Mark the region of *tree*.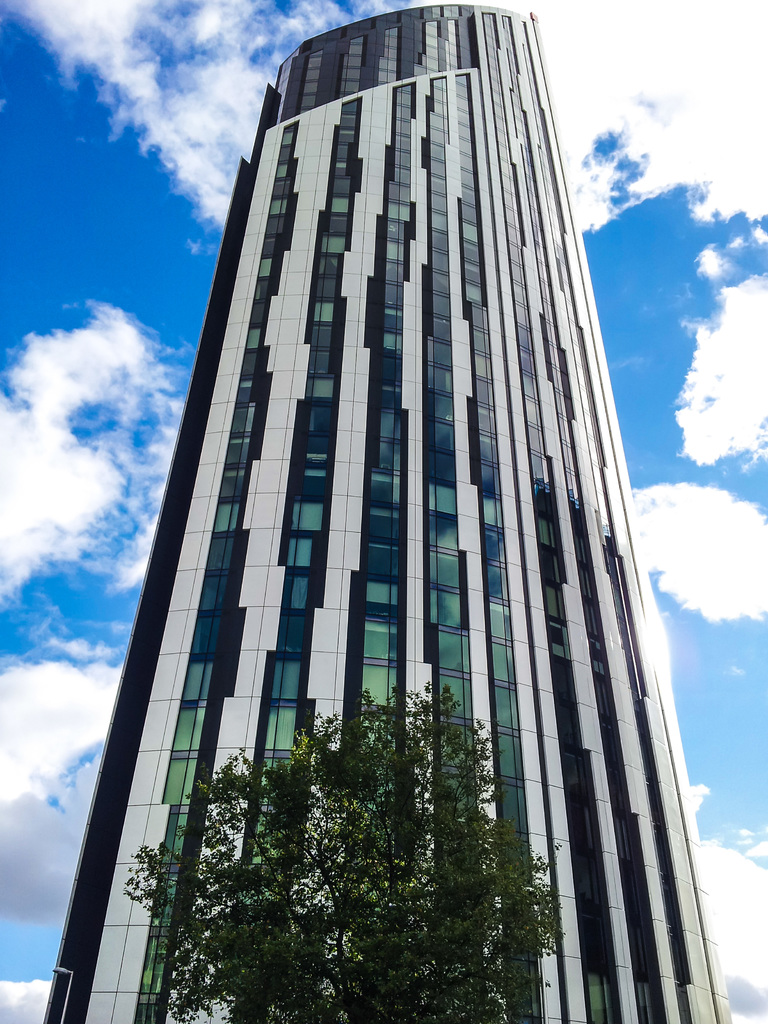
Region: <box>154,659,576,992</box>.
